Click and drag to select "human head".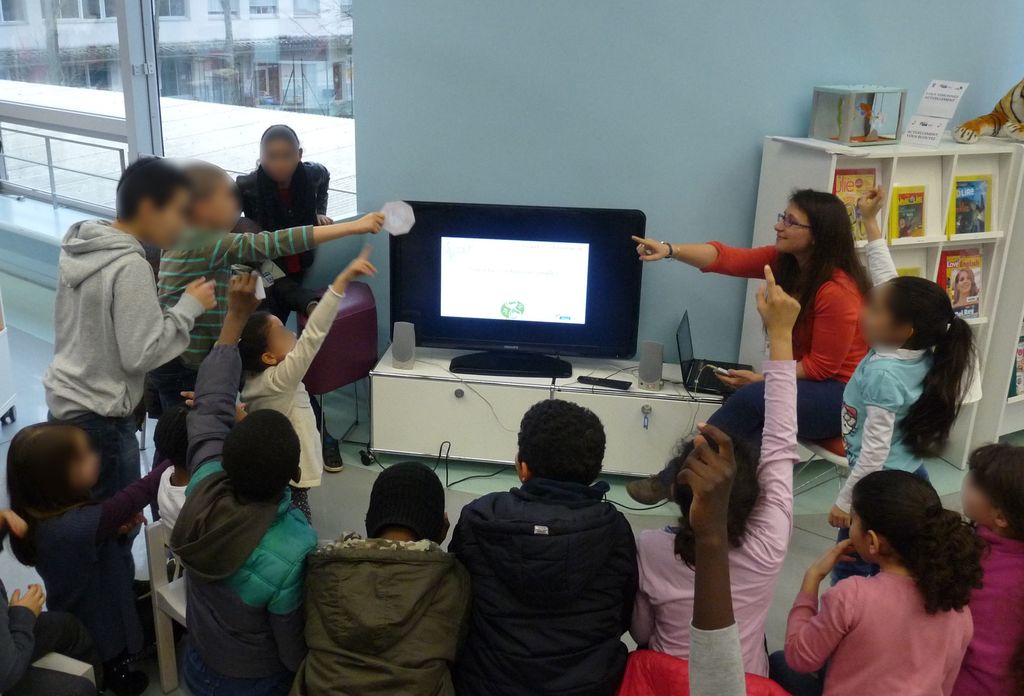
Selection: [left=260, top=126, right=305, bottom=180].
